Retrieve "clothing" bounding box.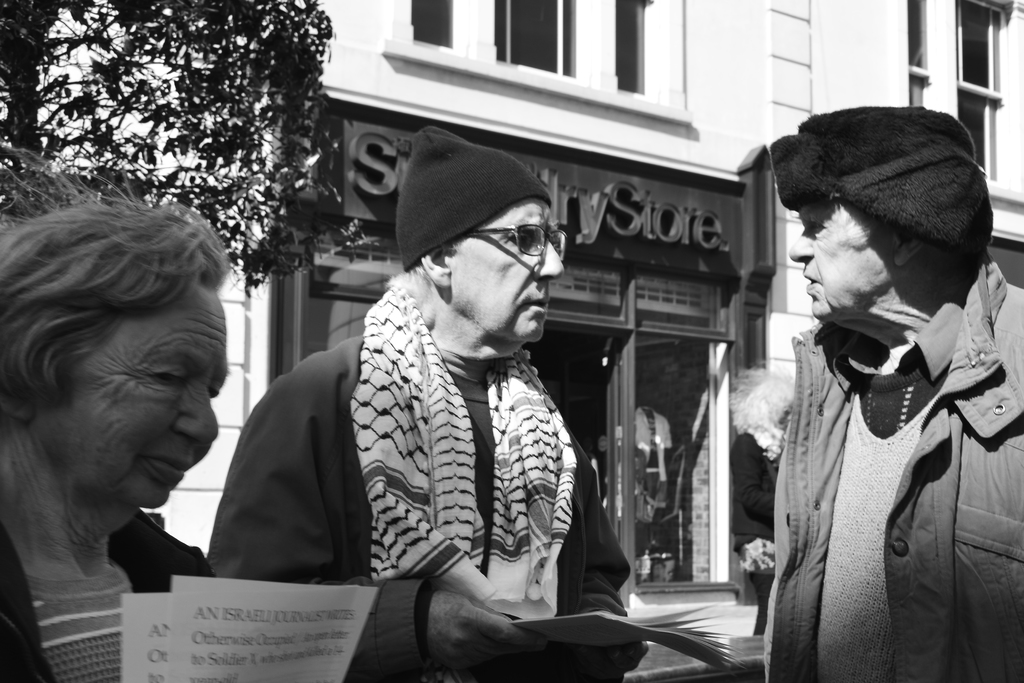
Bounding box: left=1, top=507, right=212, bottom=682.
